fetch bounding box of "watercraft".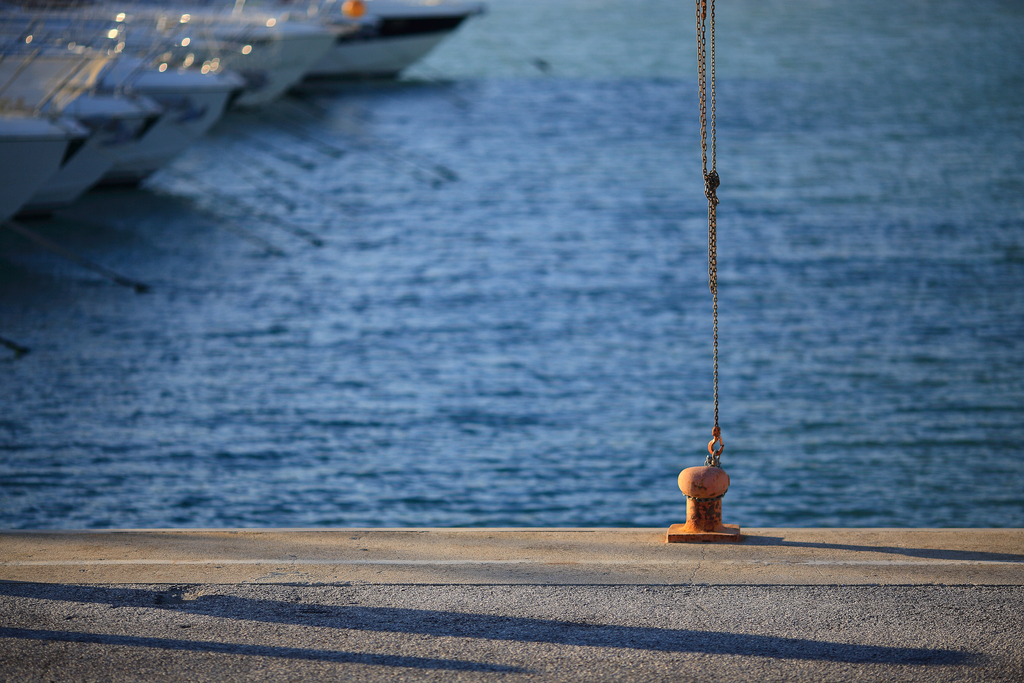
Bbox: (1,51,246,179).
